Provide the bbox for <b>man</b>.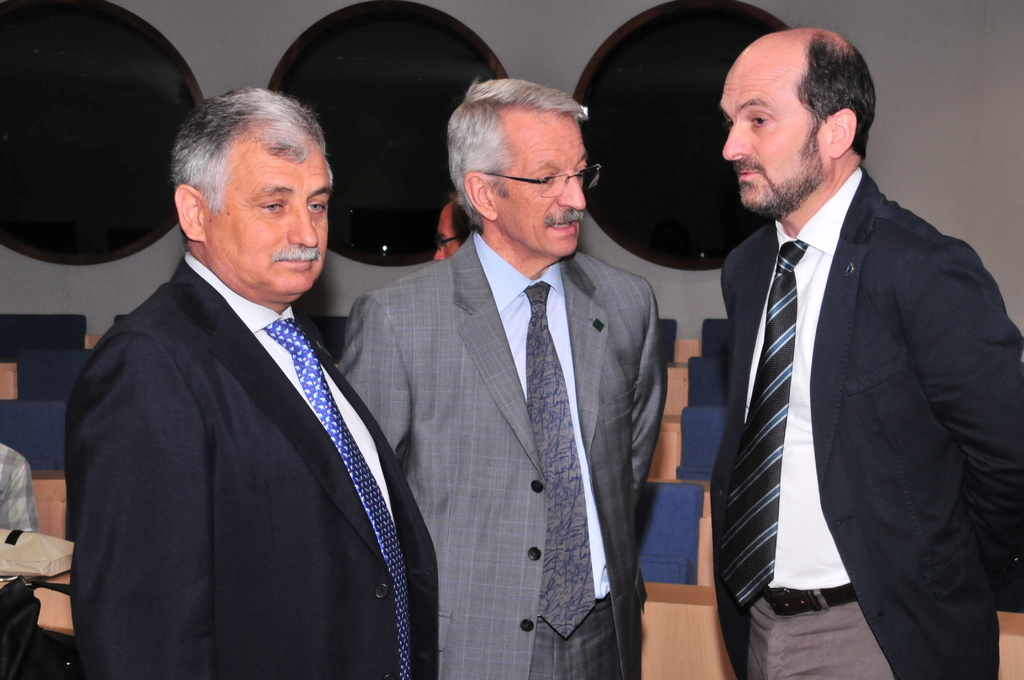
(67, 86, 436, 679).
